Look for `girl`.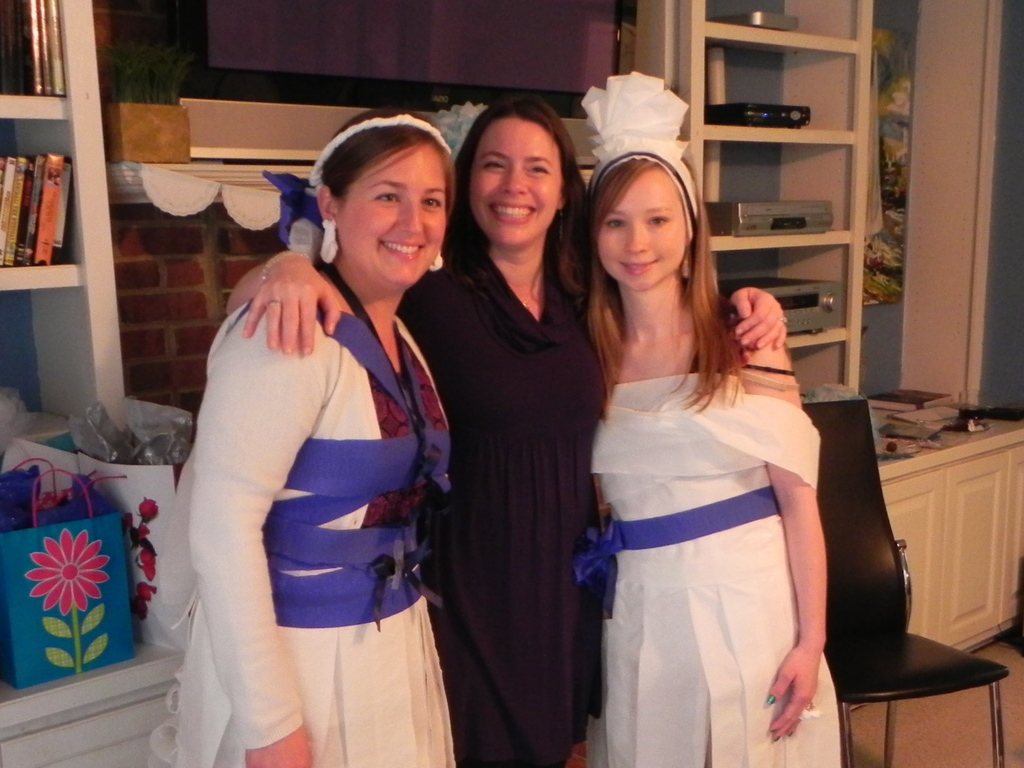
Found: detection(227, 100, 785, 764).
